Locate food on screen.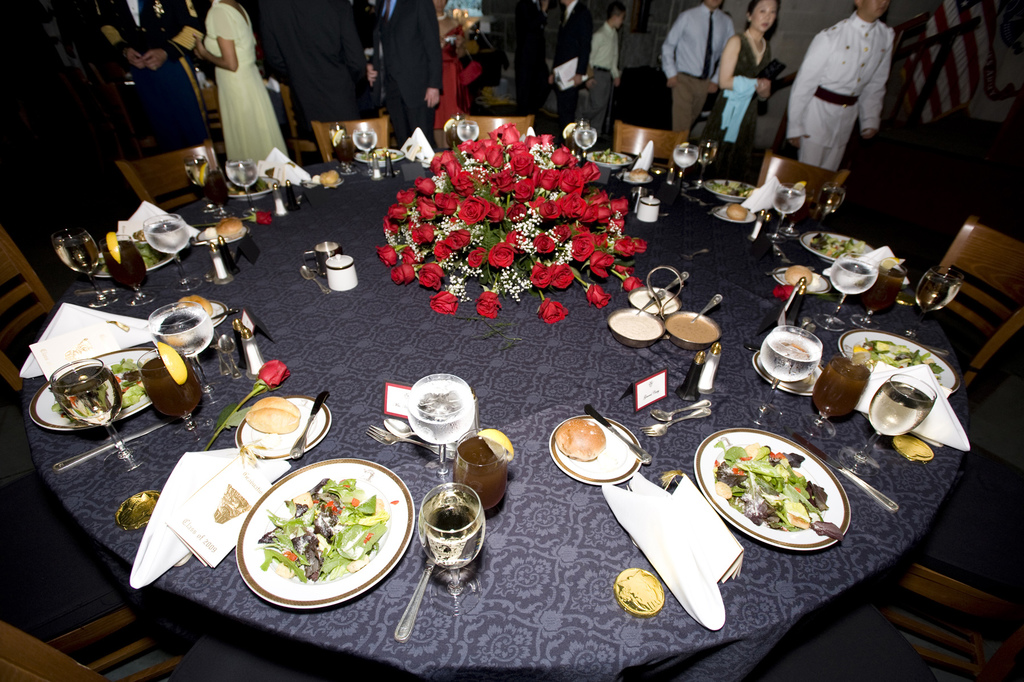
On screen at [715, 204, 751, 222].
